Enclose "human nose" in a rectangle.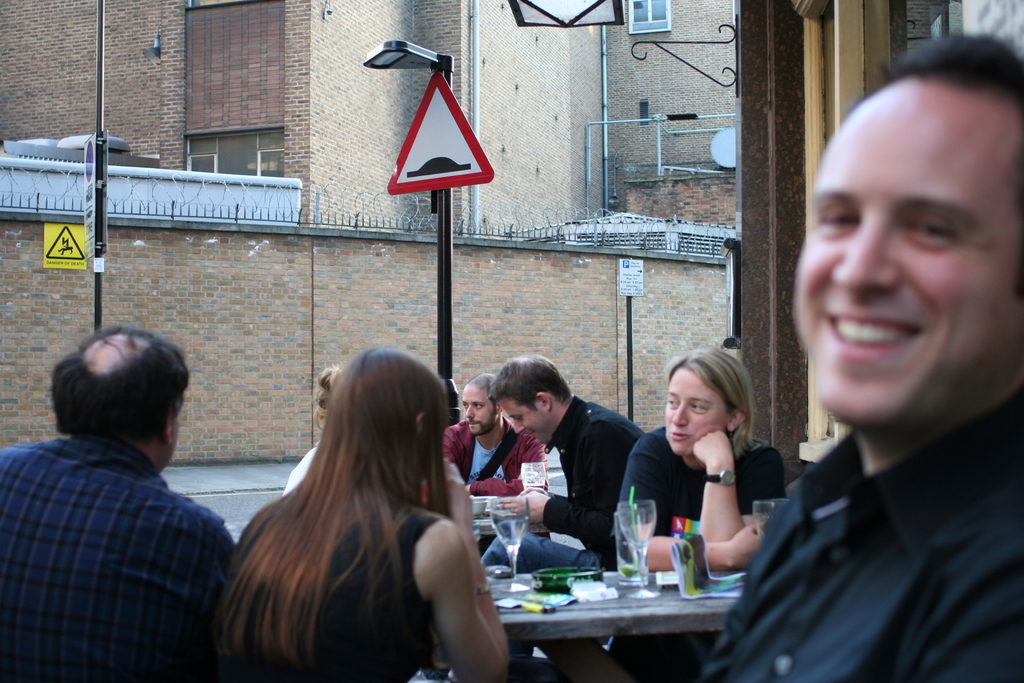
x1=515, y1=418, x2=524, y2=433.
